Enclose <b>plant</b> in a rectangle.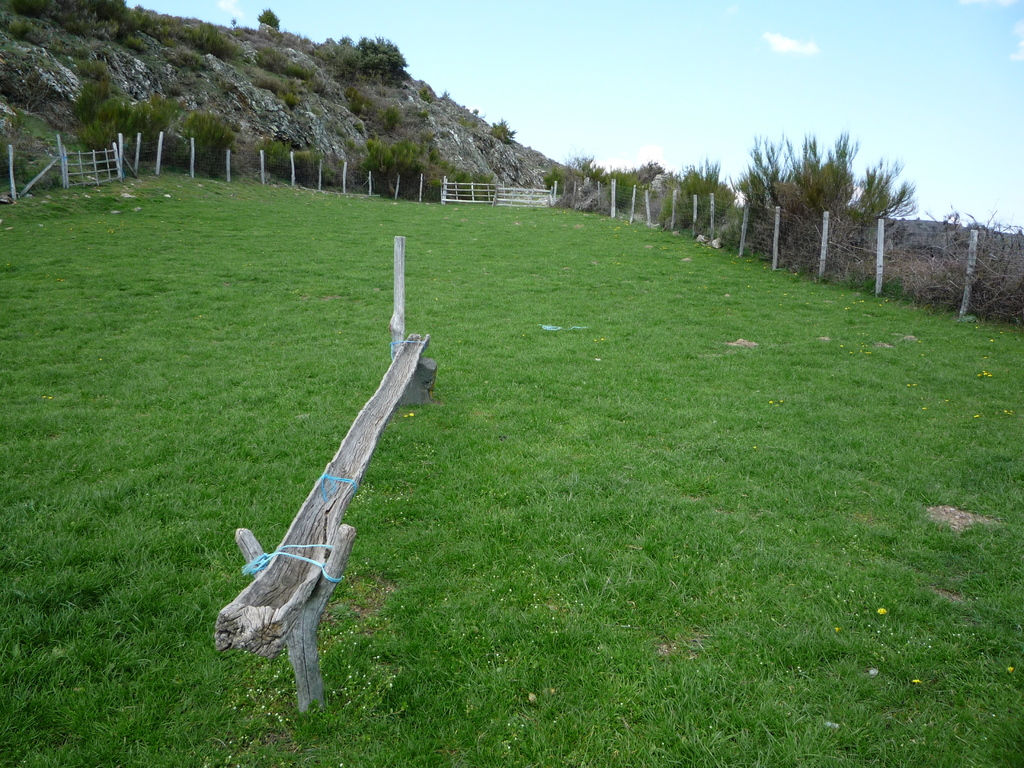
<region>256, 138, 288, 178</region>.
